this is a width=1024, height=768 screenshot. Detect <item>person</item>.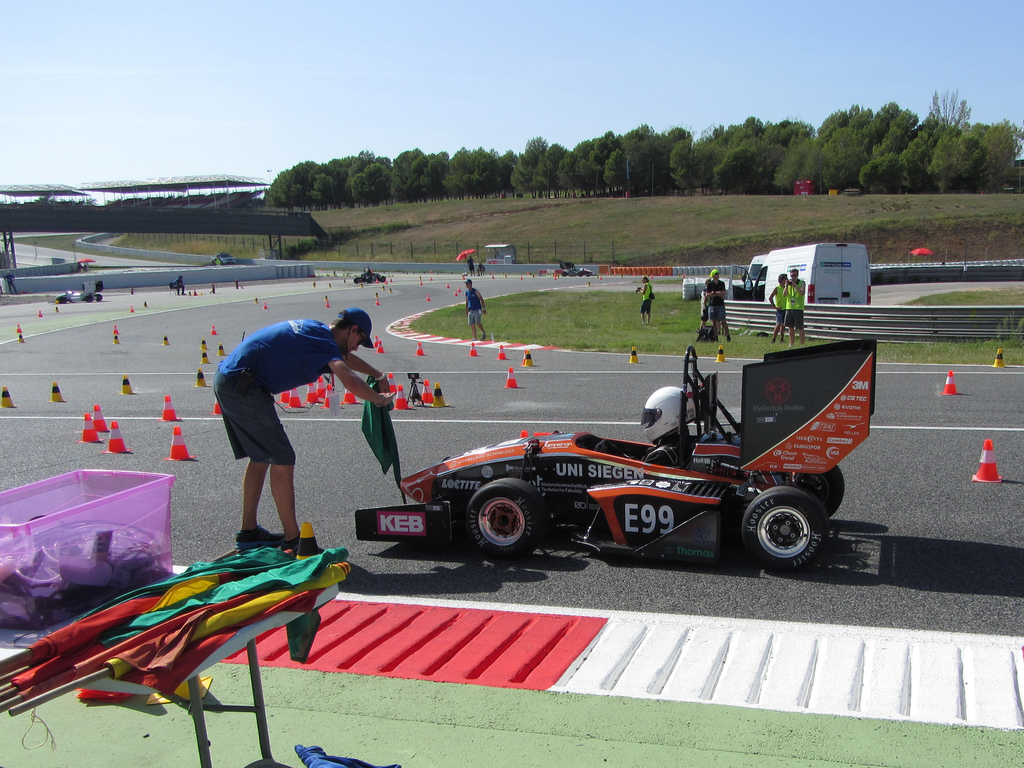
[left=701, top=263, right=732, bottom=339].
